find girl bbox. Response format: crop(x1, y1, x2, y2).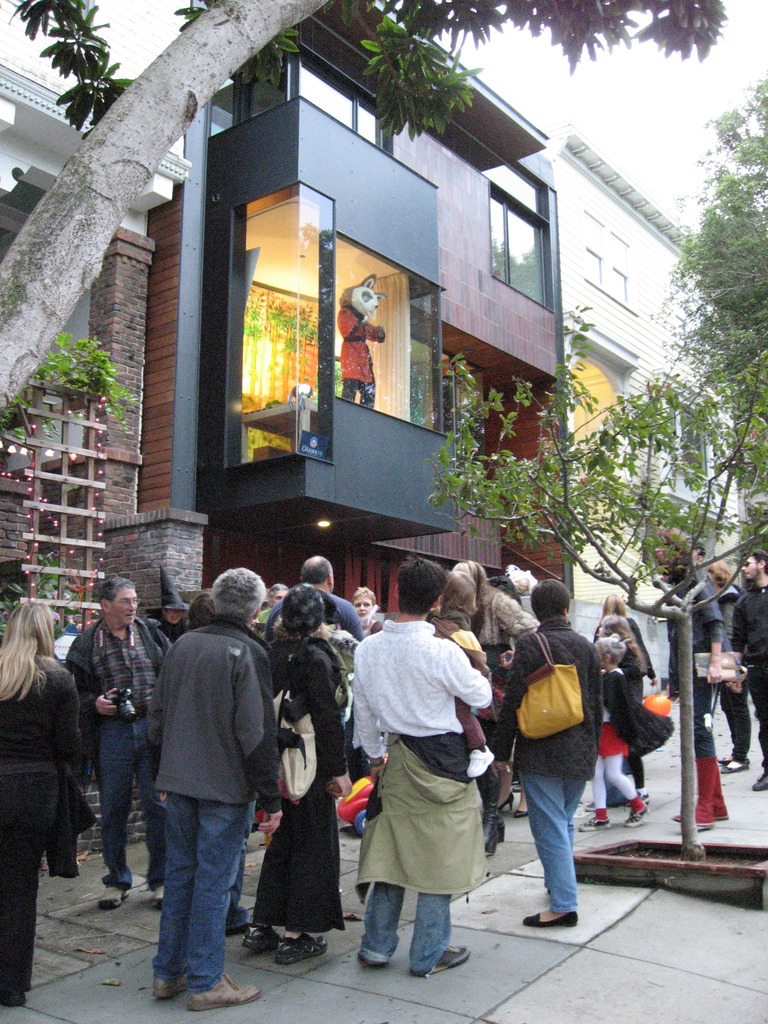
crop(582, 636, 644, 831).
